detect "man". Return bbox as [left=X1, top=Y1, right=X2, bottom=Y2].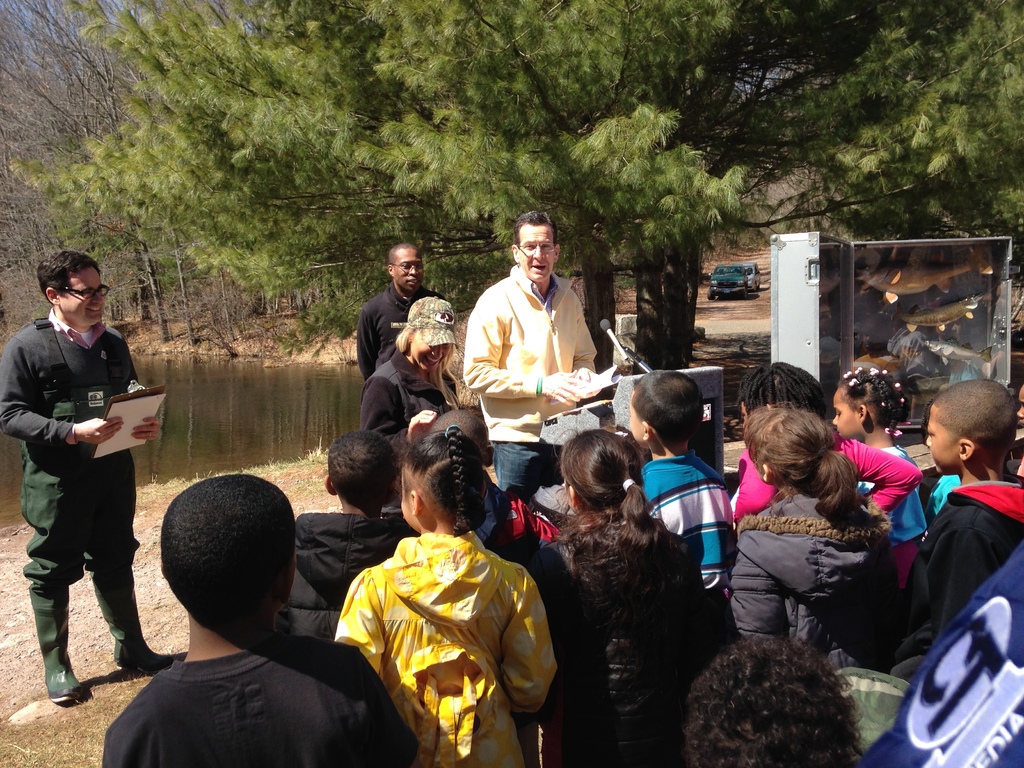
[left=355, top=243, right=444, bottom=378].
